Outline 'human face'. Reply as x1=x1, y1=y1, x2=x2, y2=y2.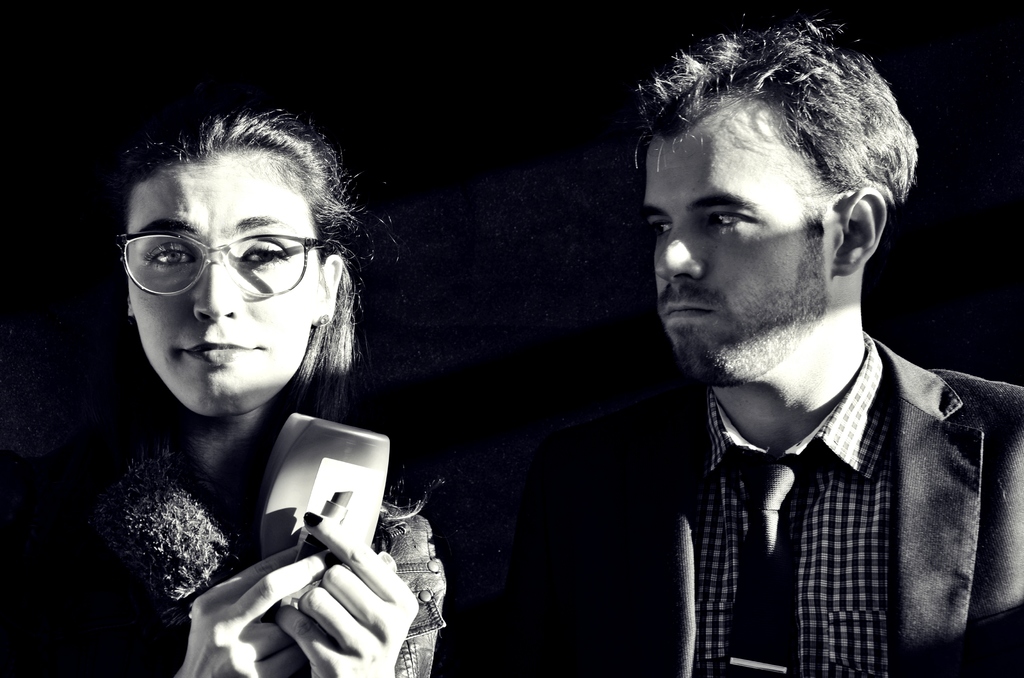
x1=134, y1=159, x2=321, y2=405.
